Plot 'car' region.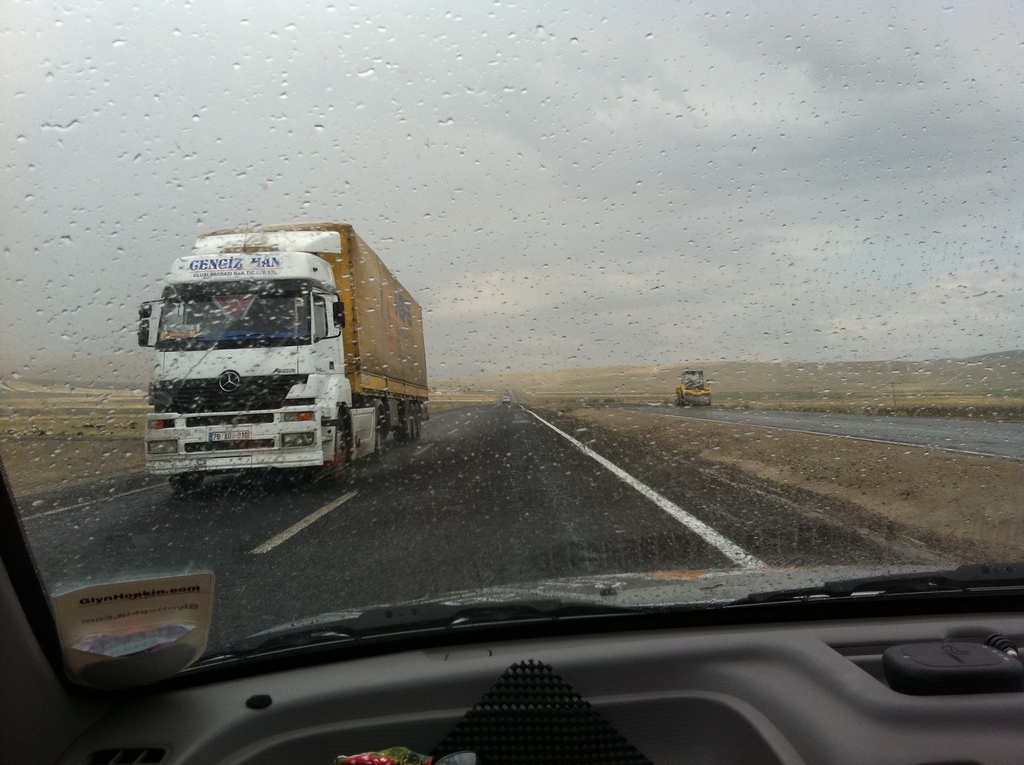
Plotted at [0,0,1023,764].
